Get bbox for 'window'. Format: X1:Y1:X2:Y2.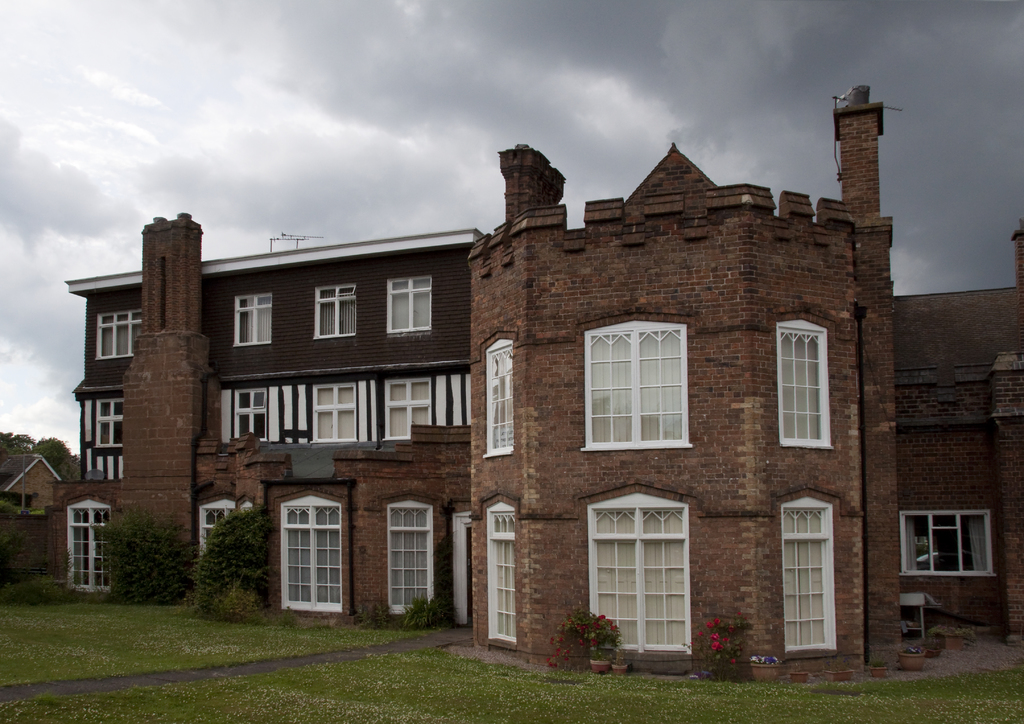
230:388:268:442.
